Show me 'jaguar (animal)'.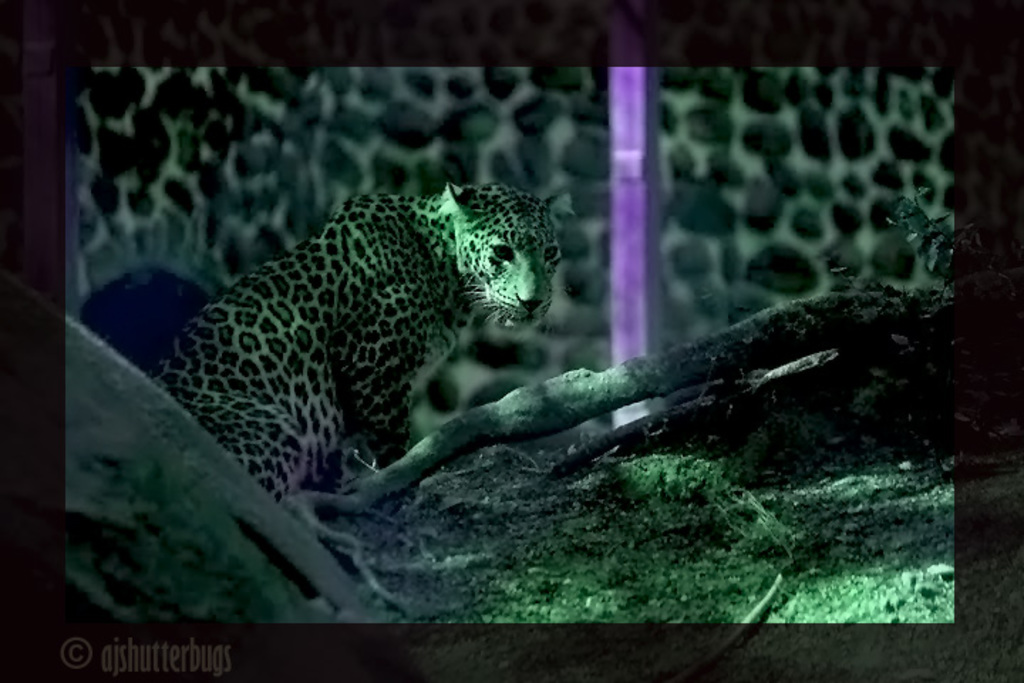
'jaguar (animal)' is here: 144 179 573 502.
